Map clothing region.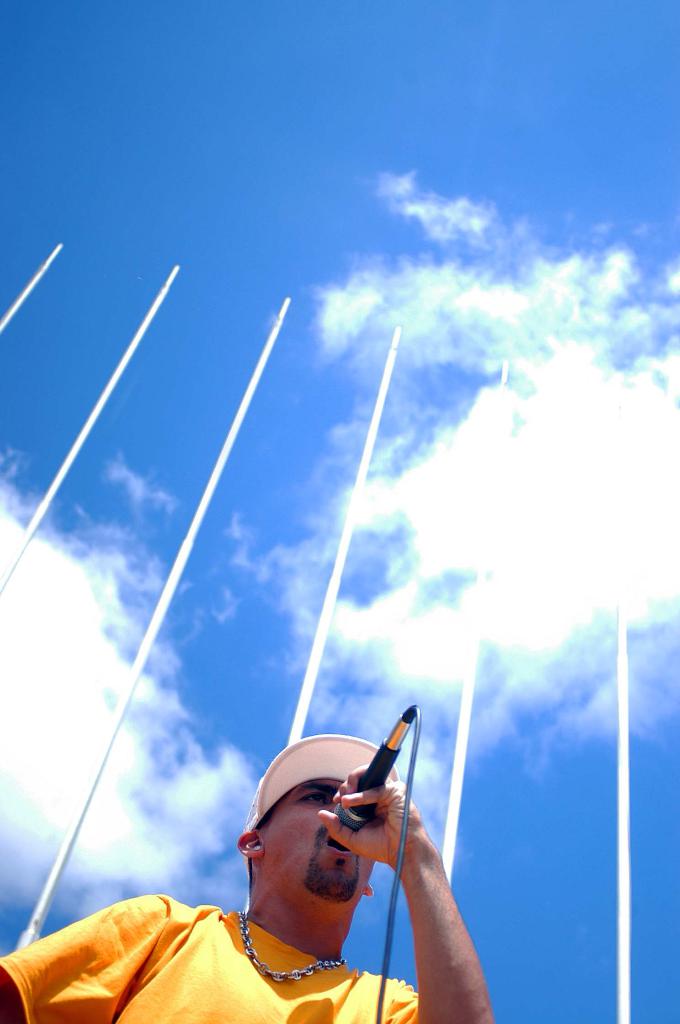
Mapped to box(1, 894, 420, 1023).
